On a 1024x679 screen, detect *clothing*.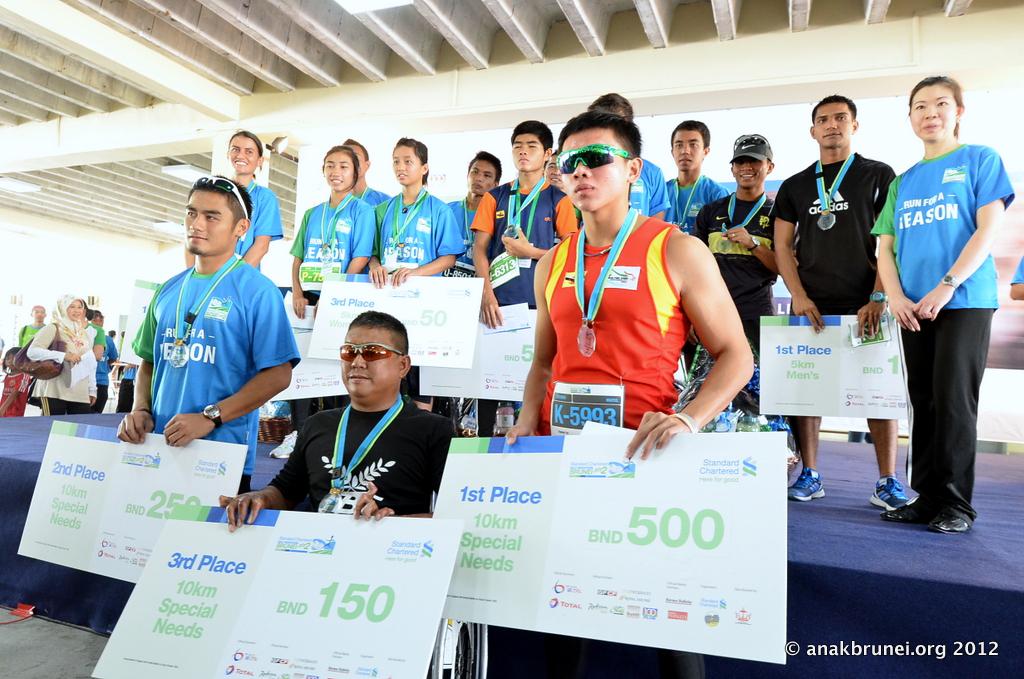
Rect(291, 193, 370, 303).
